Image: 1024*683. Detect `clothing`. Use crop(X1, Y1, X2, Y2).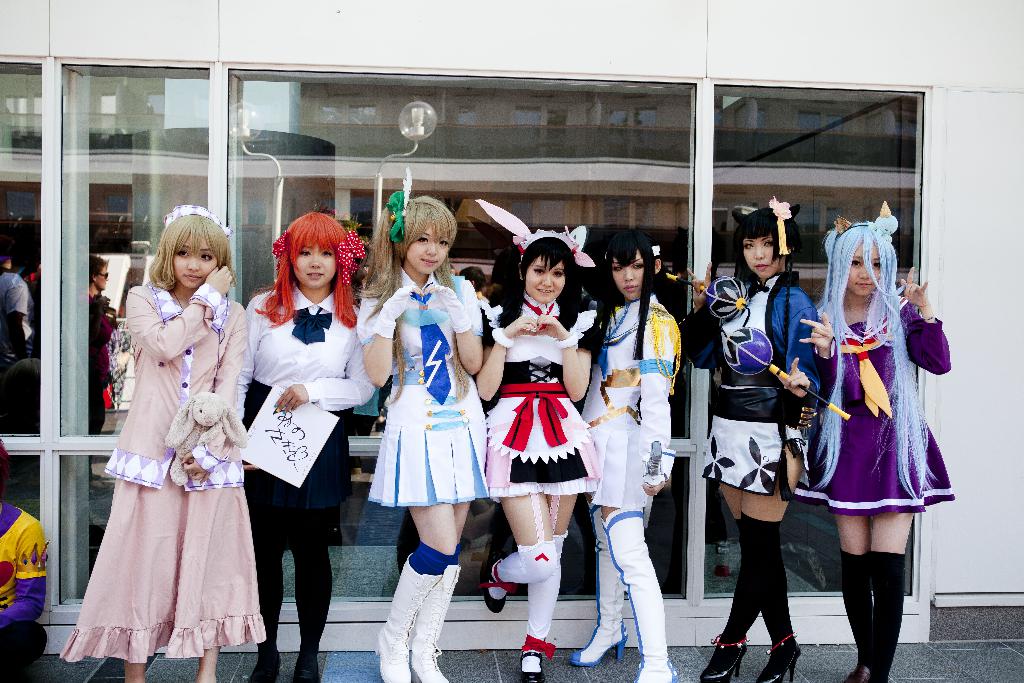
crop(814, 300, 952, 514).
